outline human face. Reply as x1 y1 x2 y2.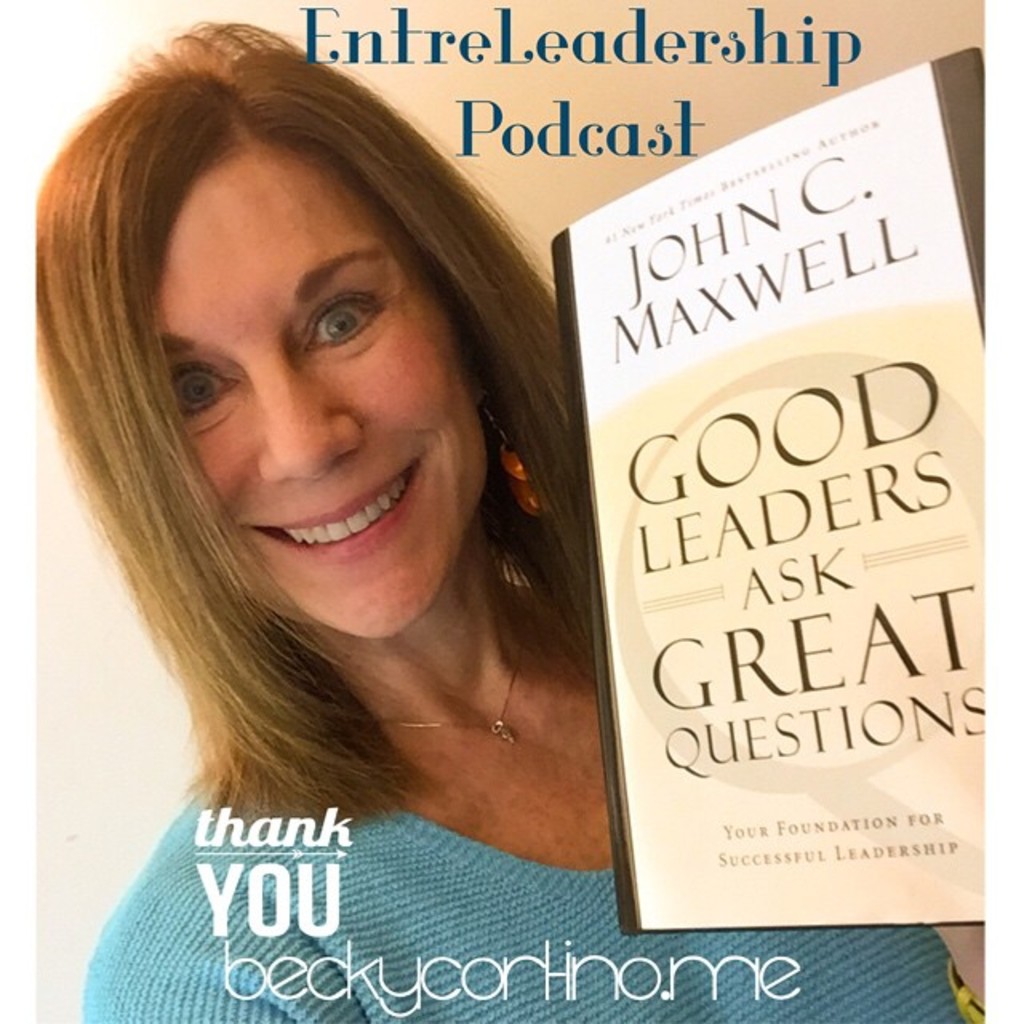
155 131 474 630.
